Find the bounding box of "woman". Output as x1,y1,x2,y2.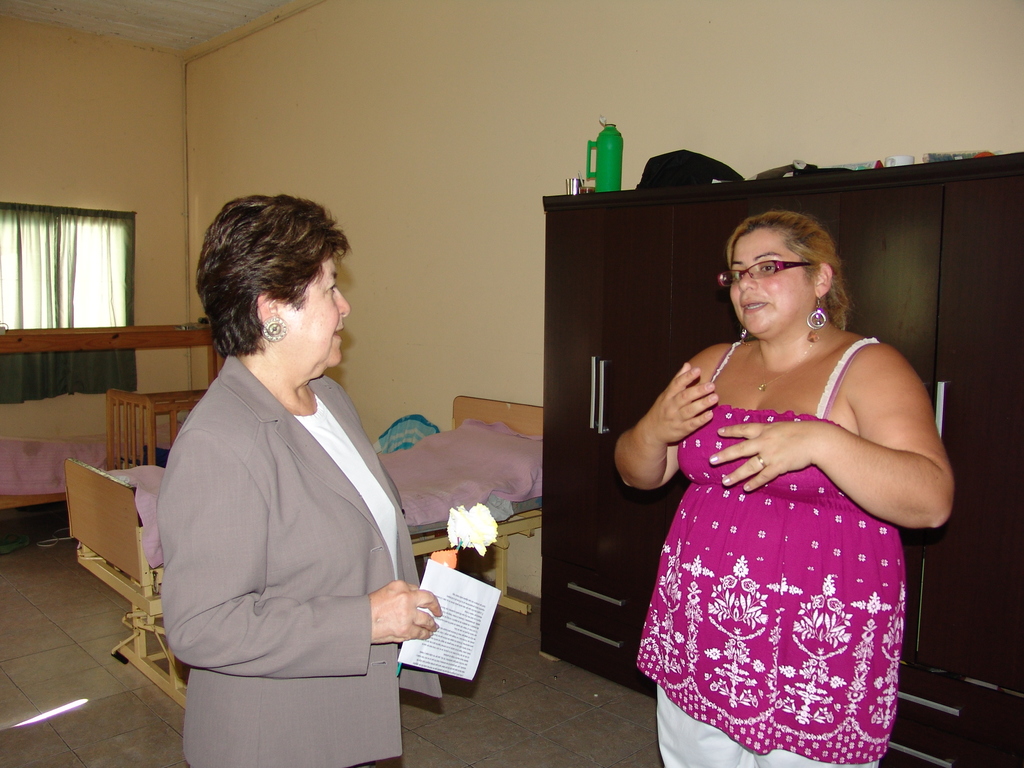
611,217,964,767.
